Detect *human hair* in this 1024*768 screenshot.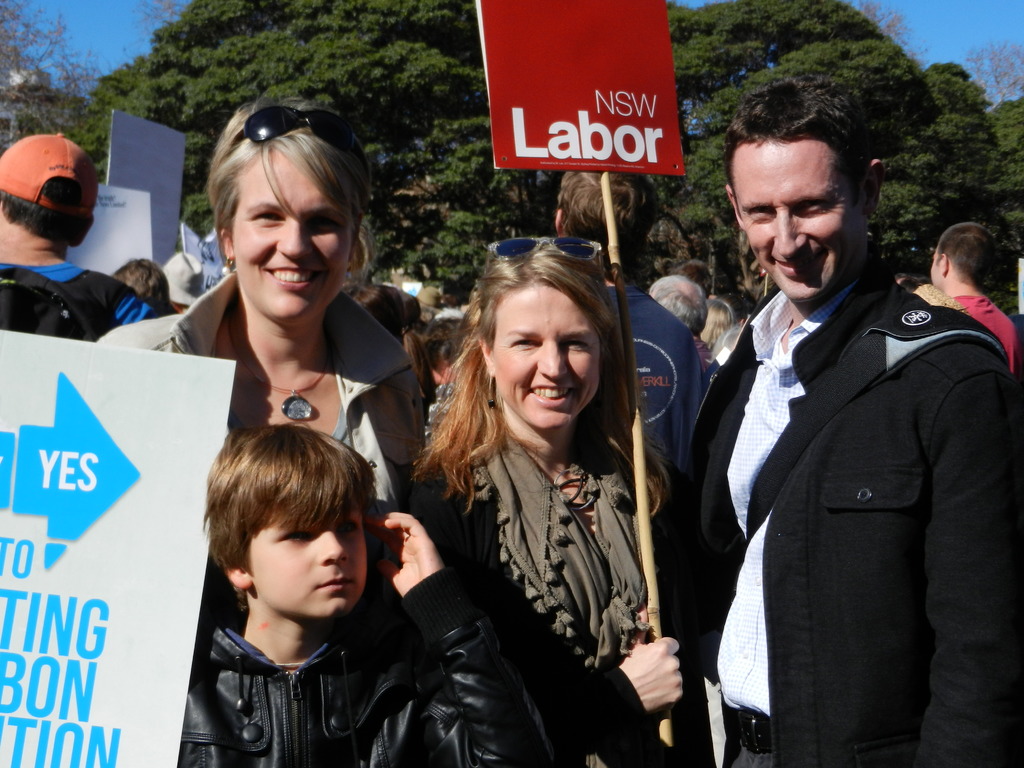
Detection: rect(111, 259, 169, 314).
